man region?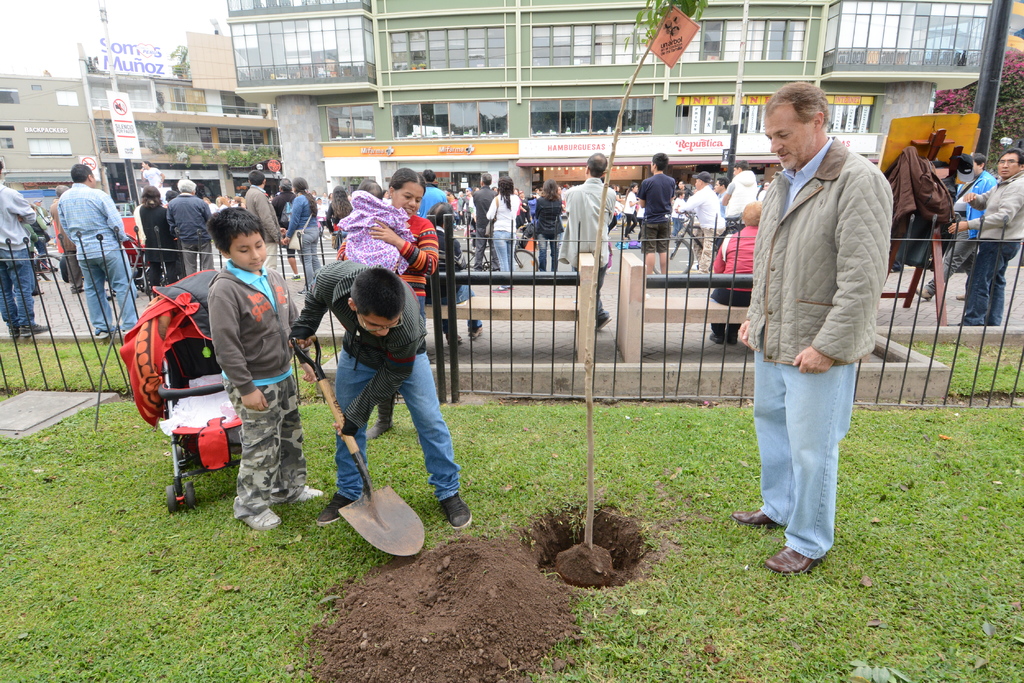
BBox(735, 81, 893, 583)
